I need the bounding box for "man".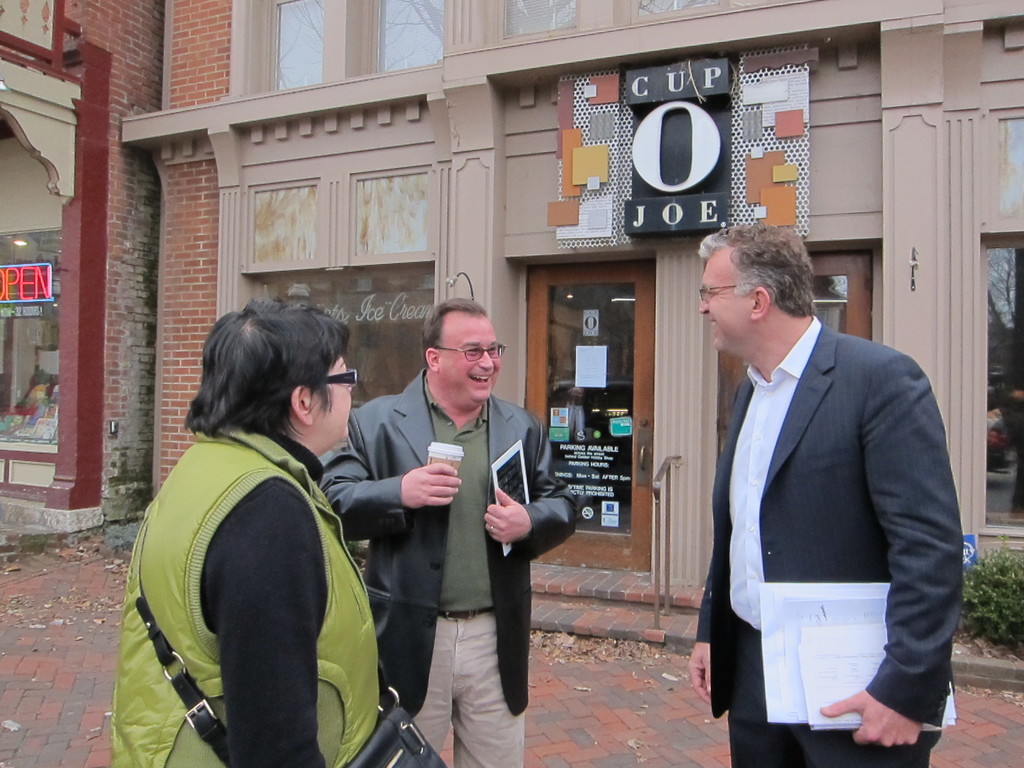
Here it is: Rect(660, 196, 981, 767).
